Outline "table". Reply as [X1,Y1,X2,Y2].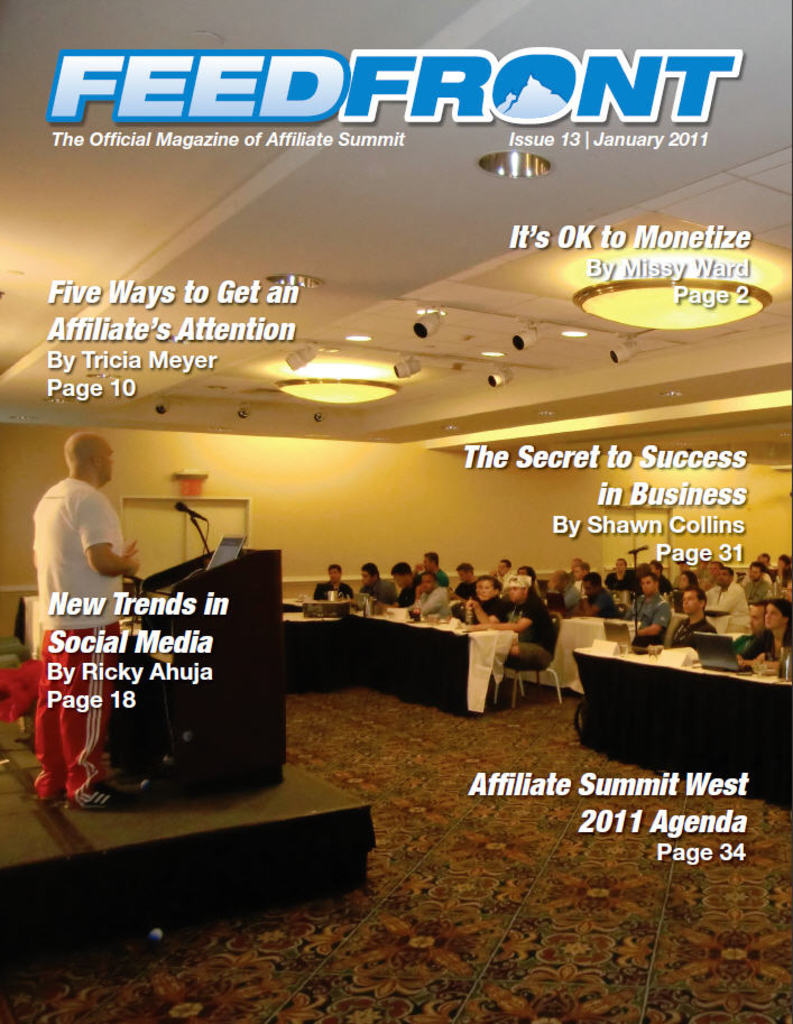
[282,610,508,719].
